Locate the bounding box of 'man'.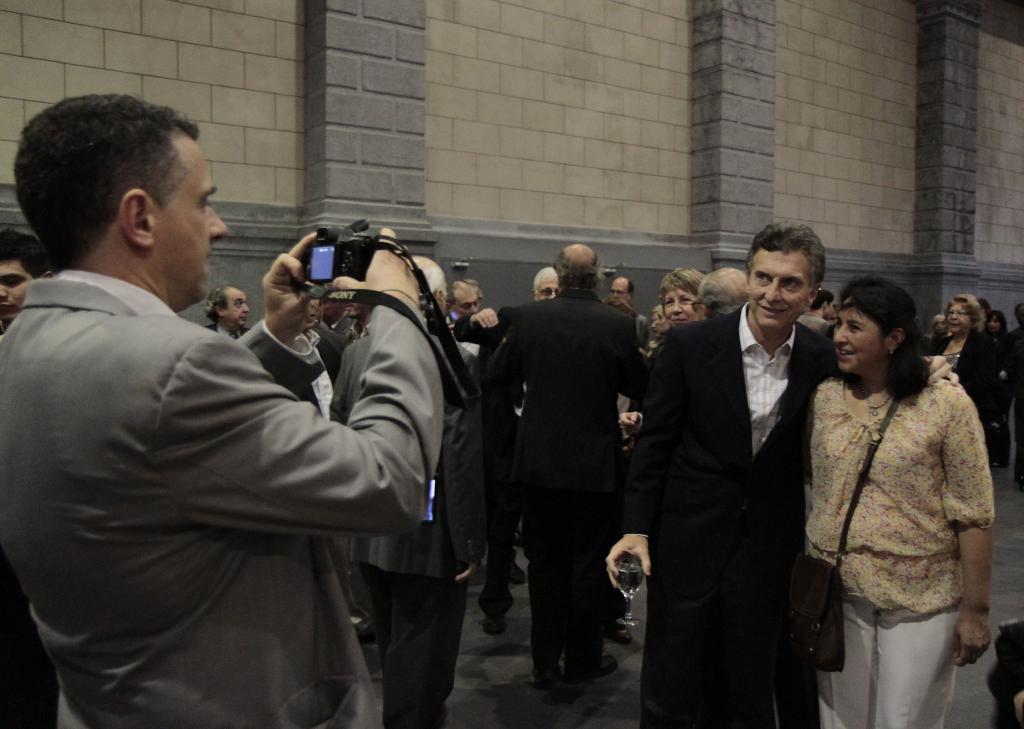
Bounding box: bbox(44, 150, 481, 726).
